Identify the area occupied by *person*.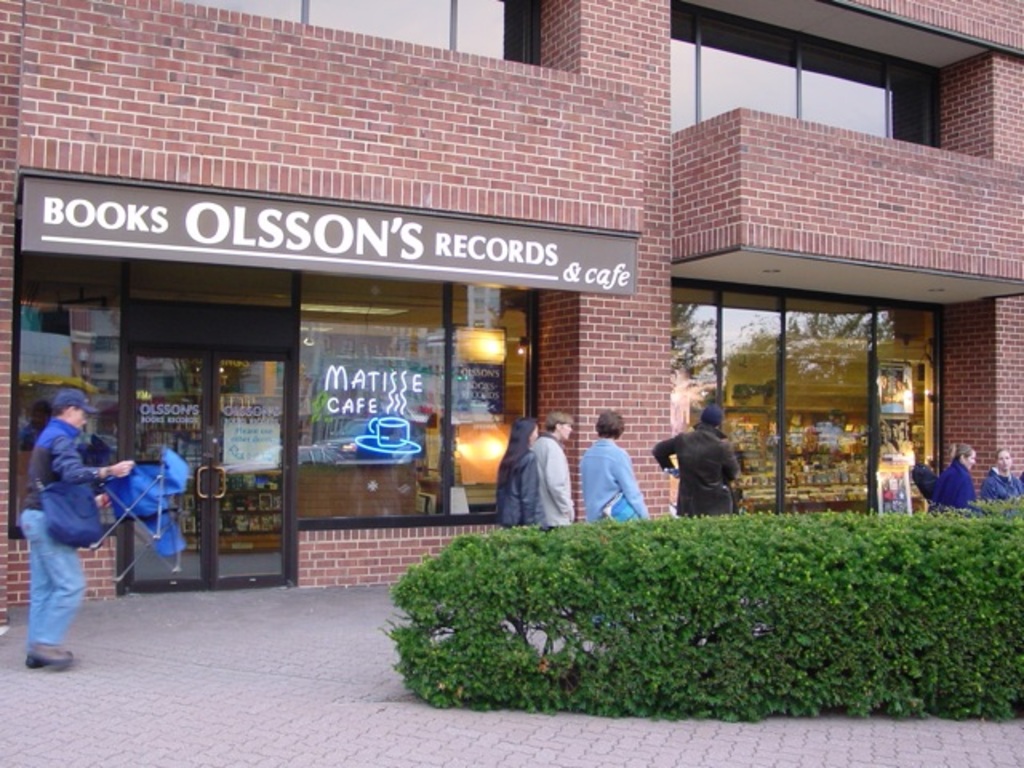
Area: left=530, top=410, right=574, bottom=528.
